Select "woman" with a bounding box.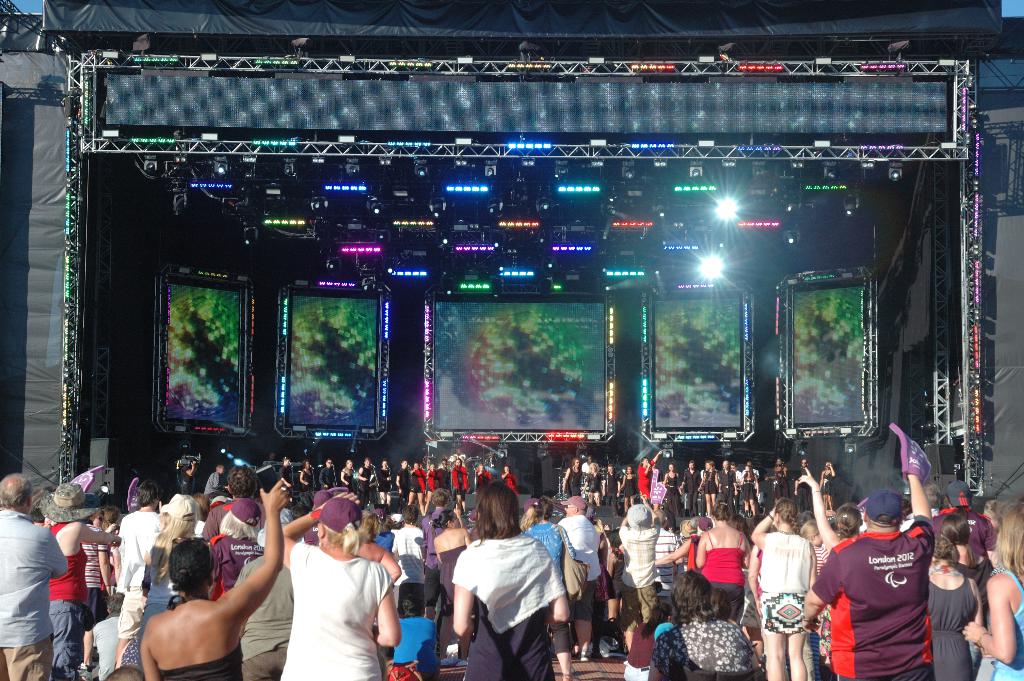
x1=450 y1=482 x2=572 y2=680.
